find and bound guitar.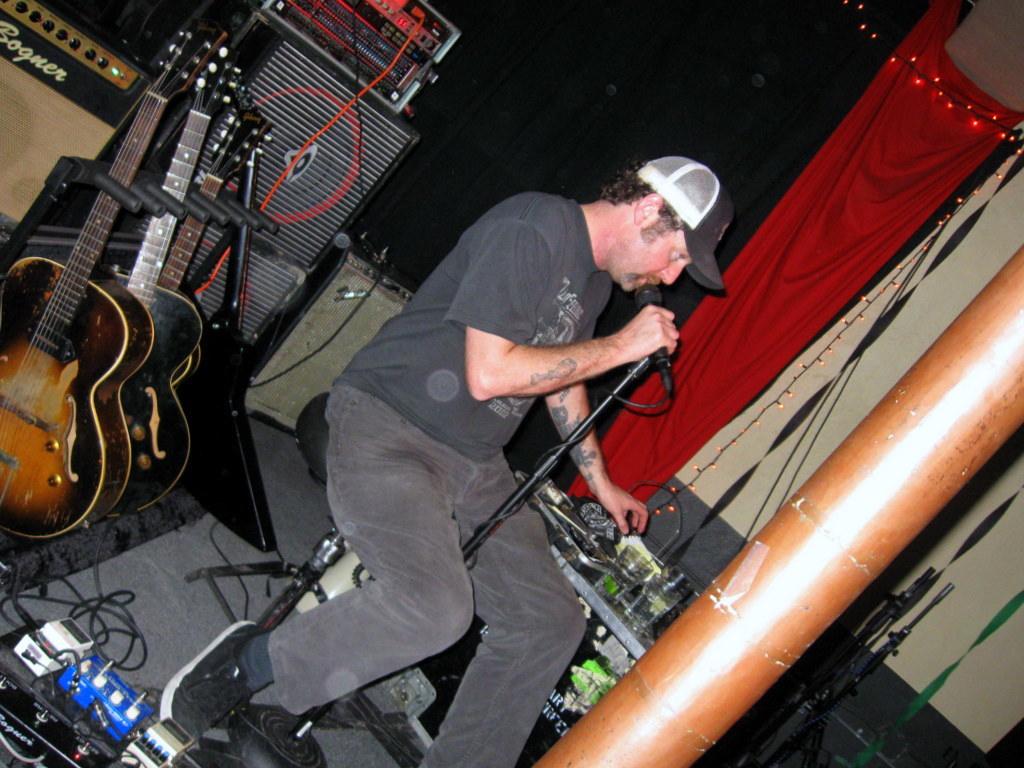
Bound: (left=96, top=65, right=208, bottom=525).
